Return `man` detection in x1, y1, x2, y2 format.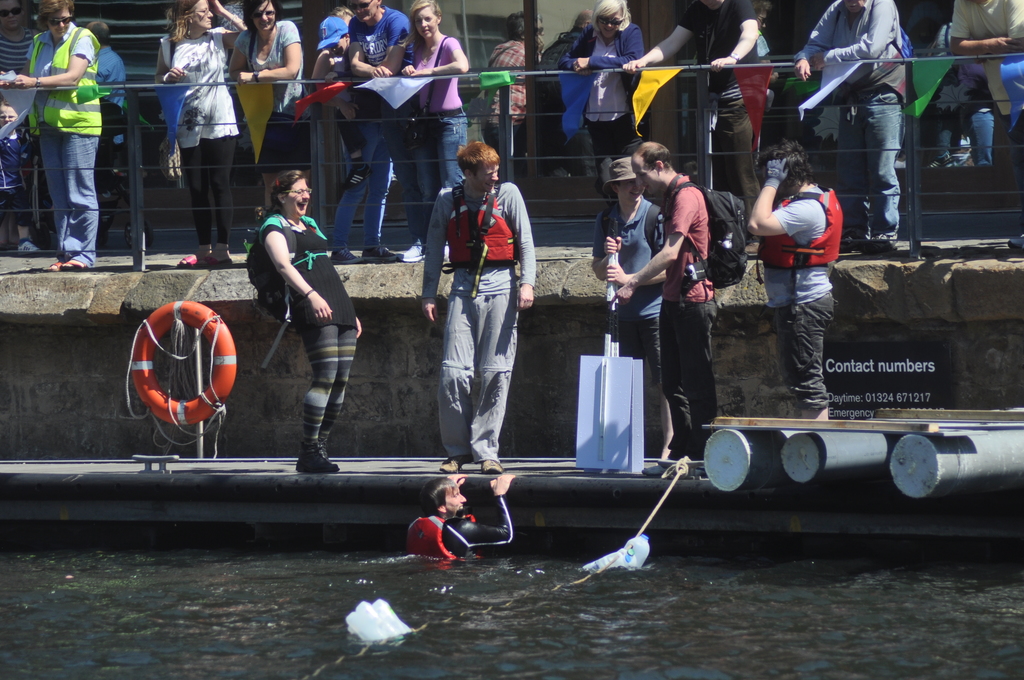
83, 20, 127, 248.
